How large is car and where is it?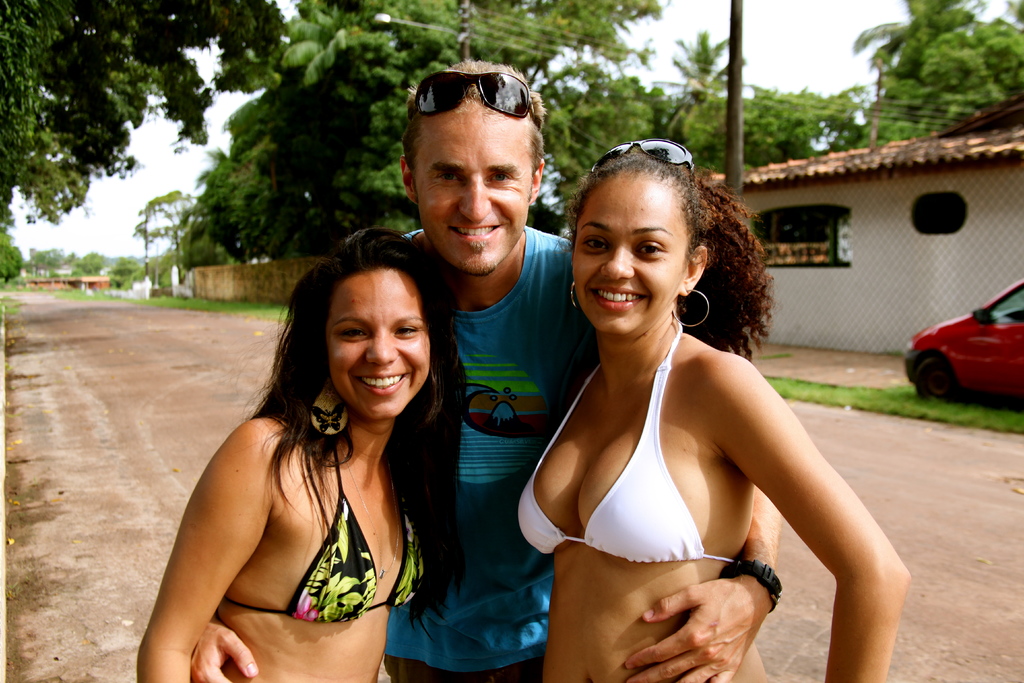
Bounding box: x1=904 y1=287 x2=1021 y2=409.
